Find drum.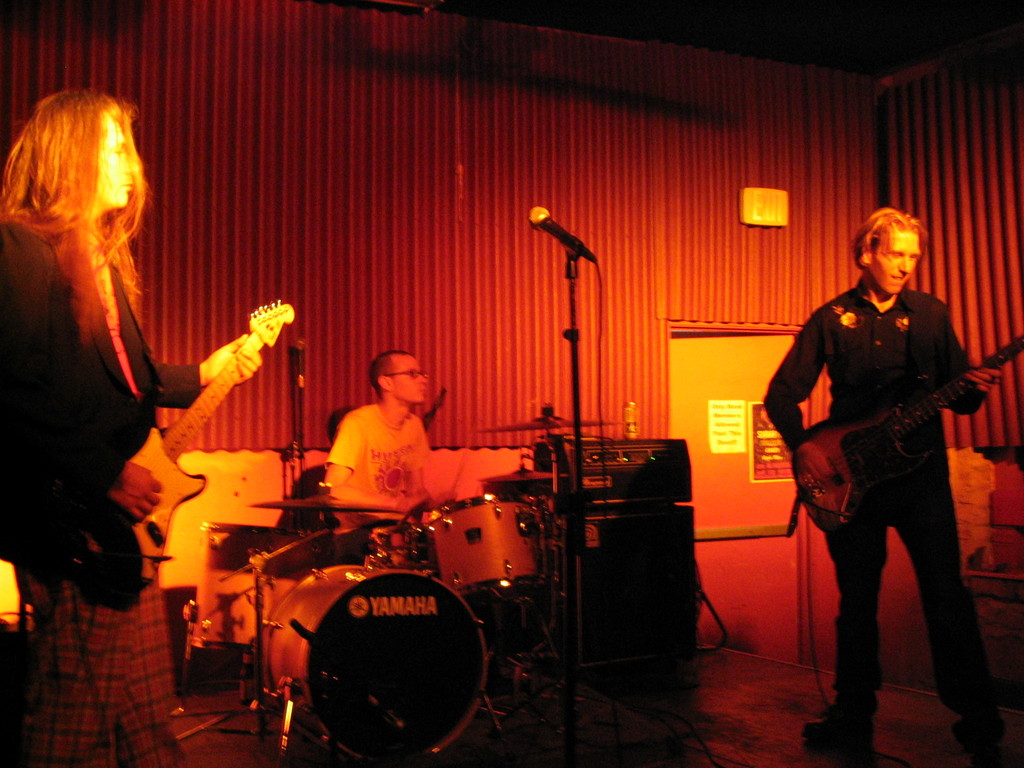
box=[419, 494, 563, 601].
